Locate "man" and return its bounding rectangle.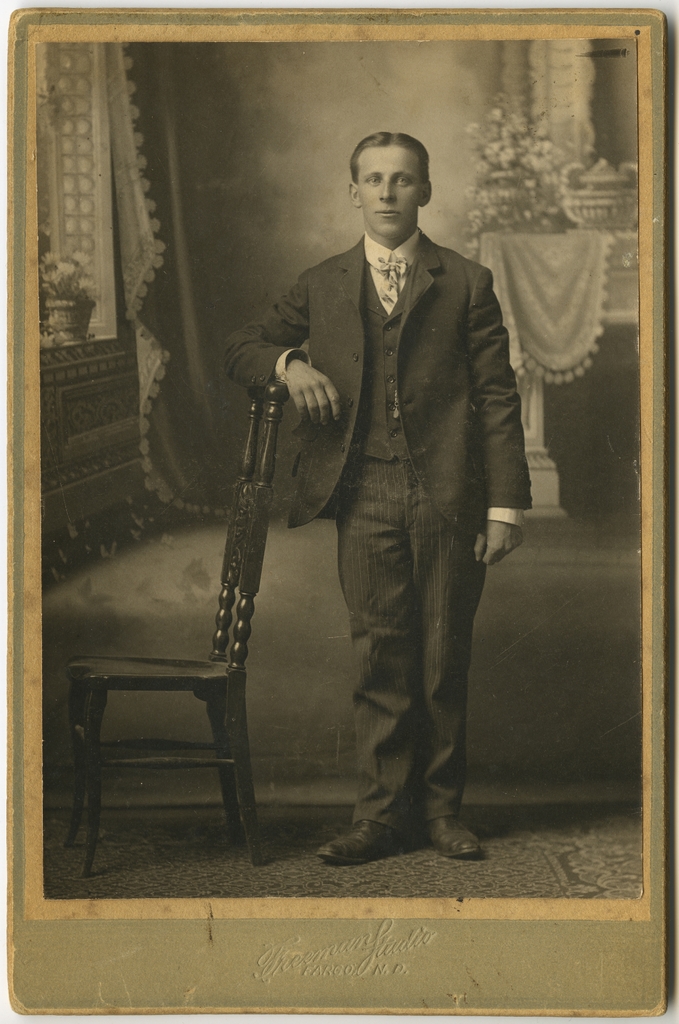
bbox=(227, 131, 522, 861).
